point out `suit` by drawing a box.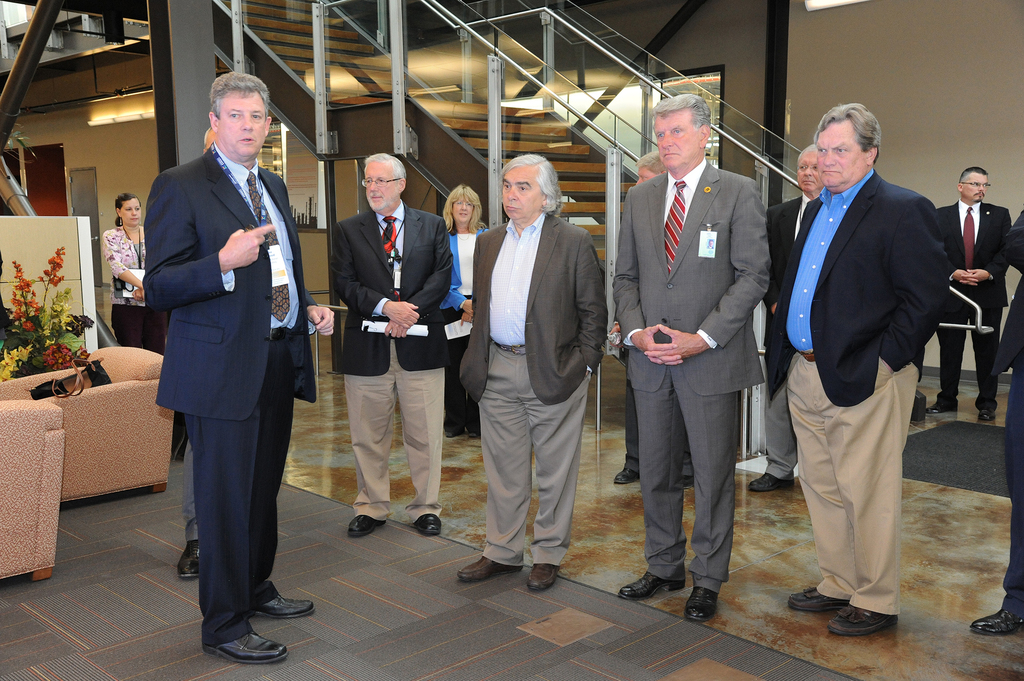
l=328, t=196, r=454, b=521.
